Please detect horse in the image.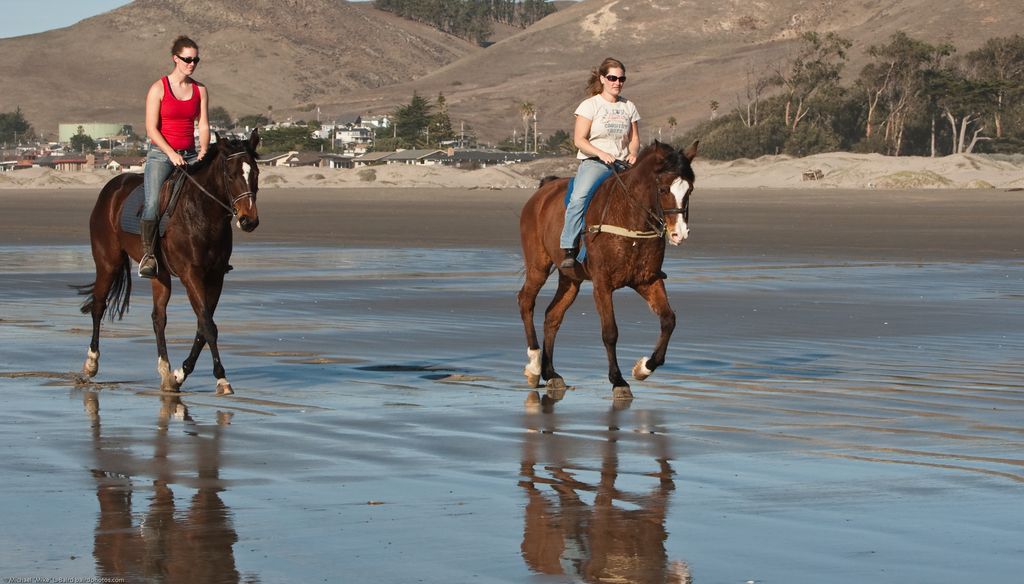
[left=511, top=138, right=703, bottom=399].
